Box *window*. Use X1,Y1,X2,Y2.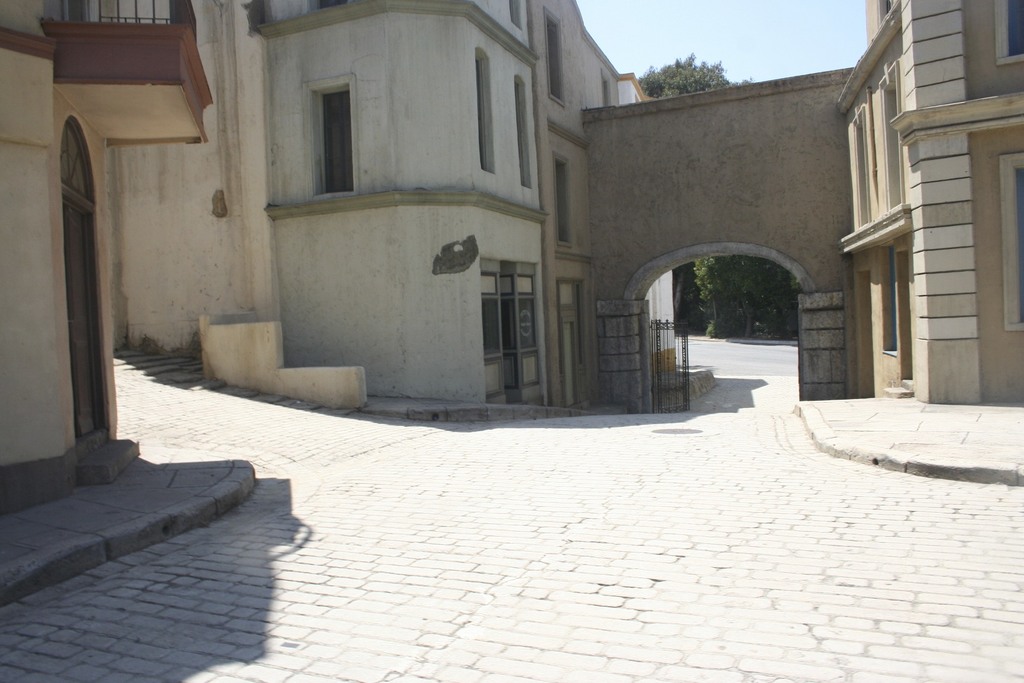
1002,151,1023,331.
